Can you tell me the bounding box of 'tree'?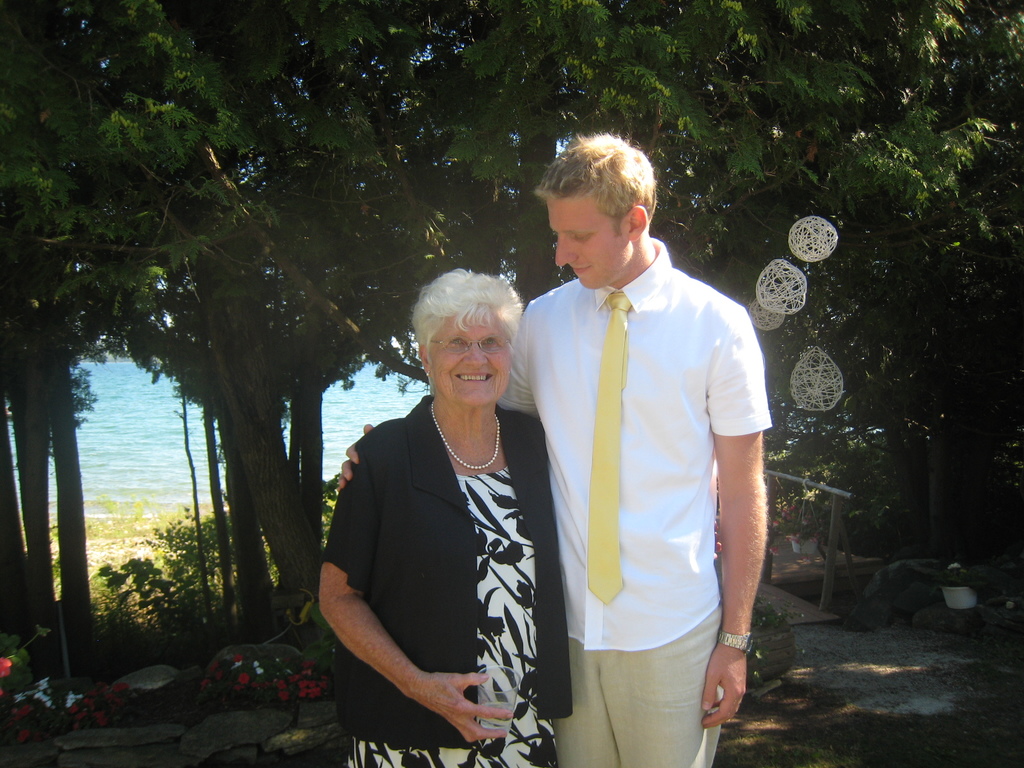
{"x1": 0, "y1": 0, "x2": 1023, "y2": 728}.
